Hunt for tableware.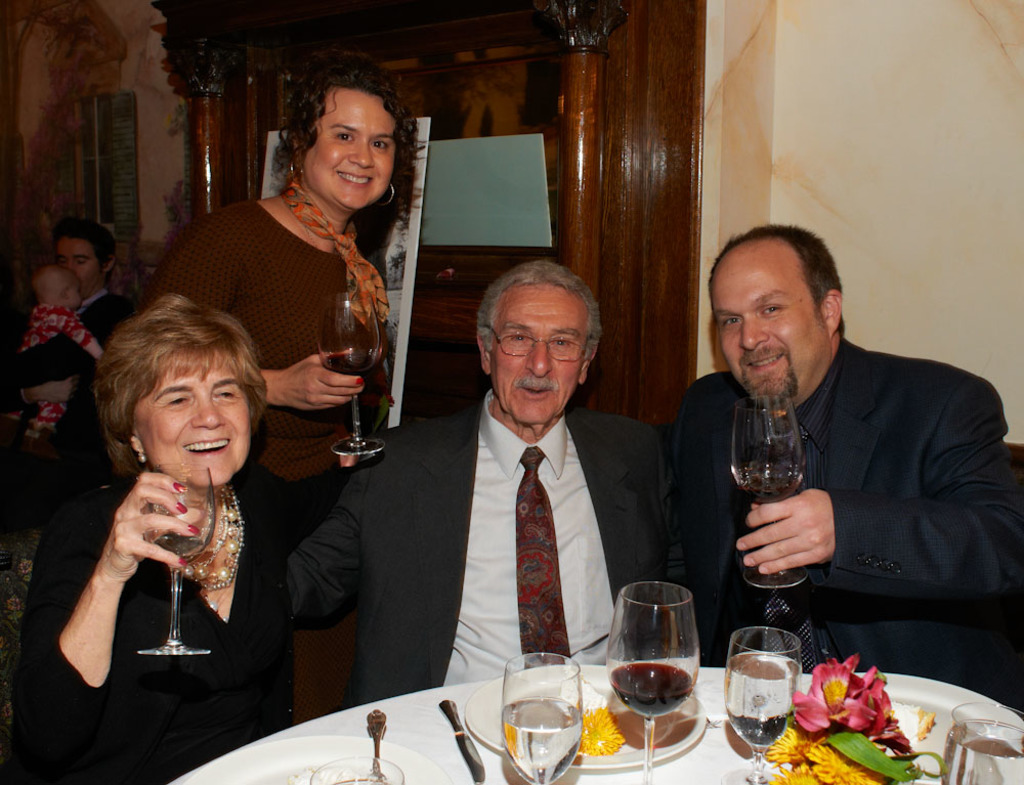
Hunted down at region(461, 659, 713, 771).
